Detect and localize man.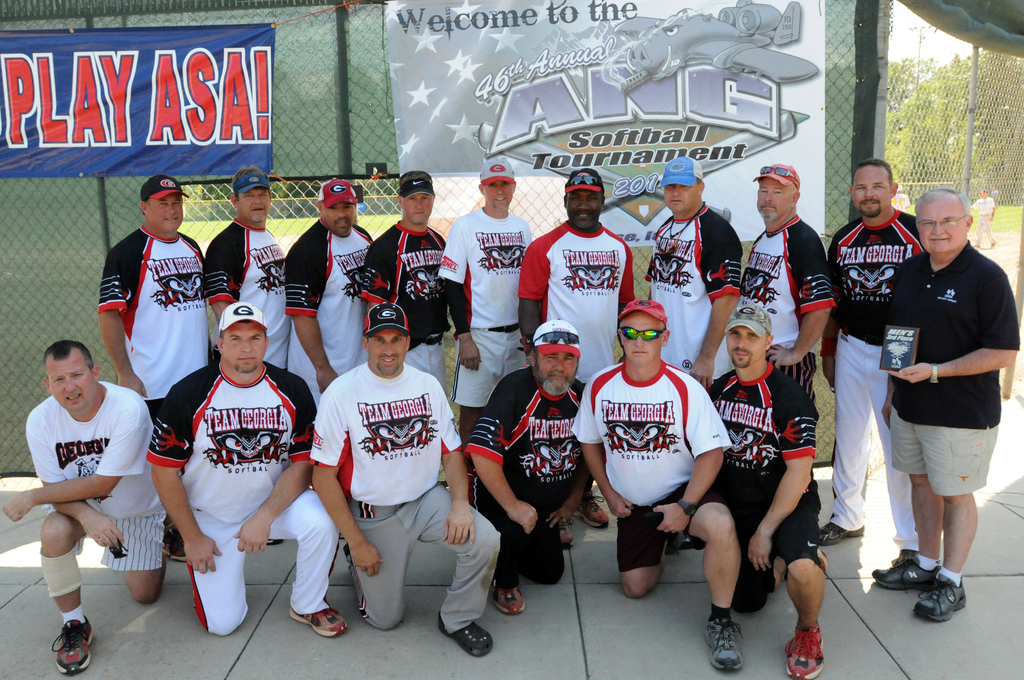
Localized at rect(890, 179, 911, 208).
